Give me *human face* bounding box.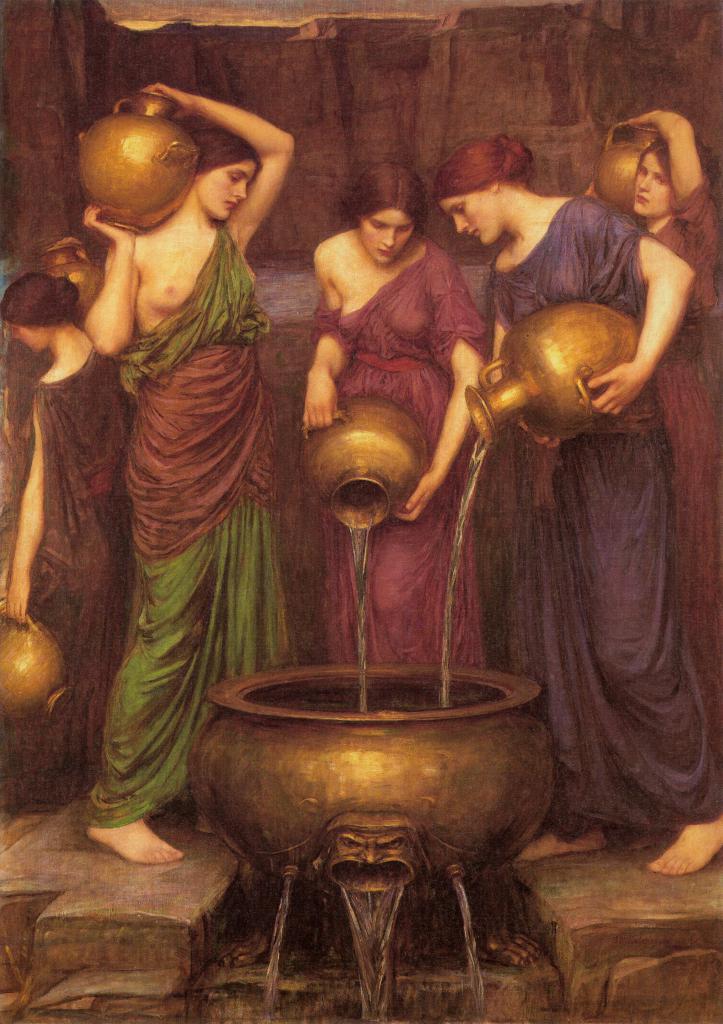
[left=439, top=190, right=507, bottom=244].
